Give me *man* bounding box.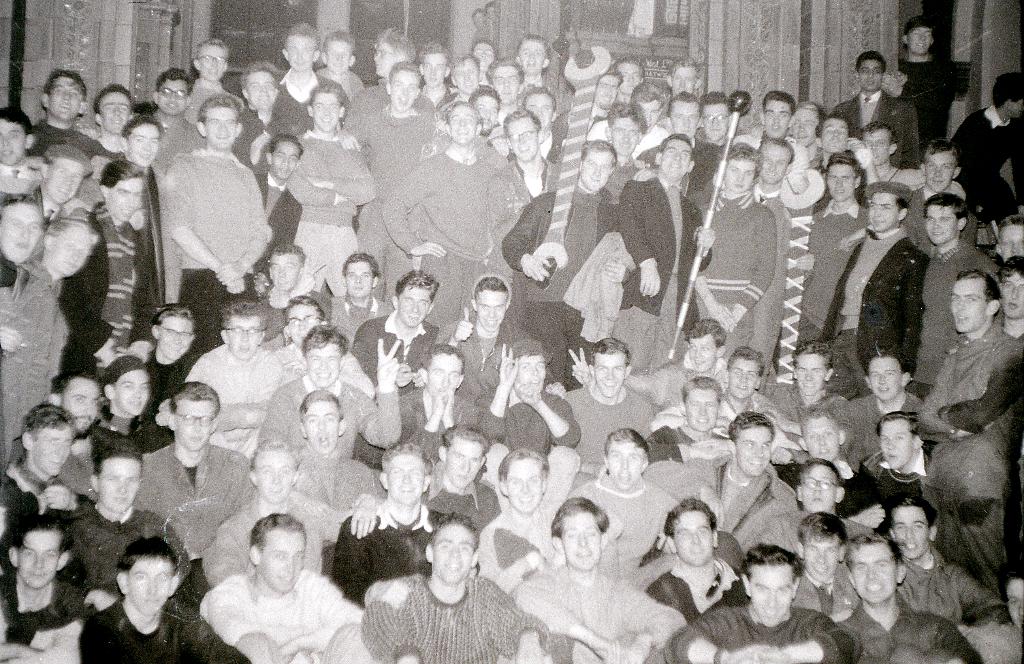
<box>41,152,97,207</box>.
